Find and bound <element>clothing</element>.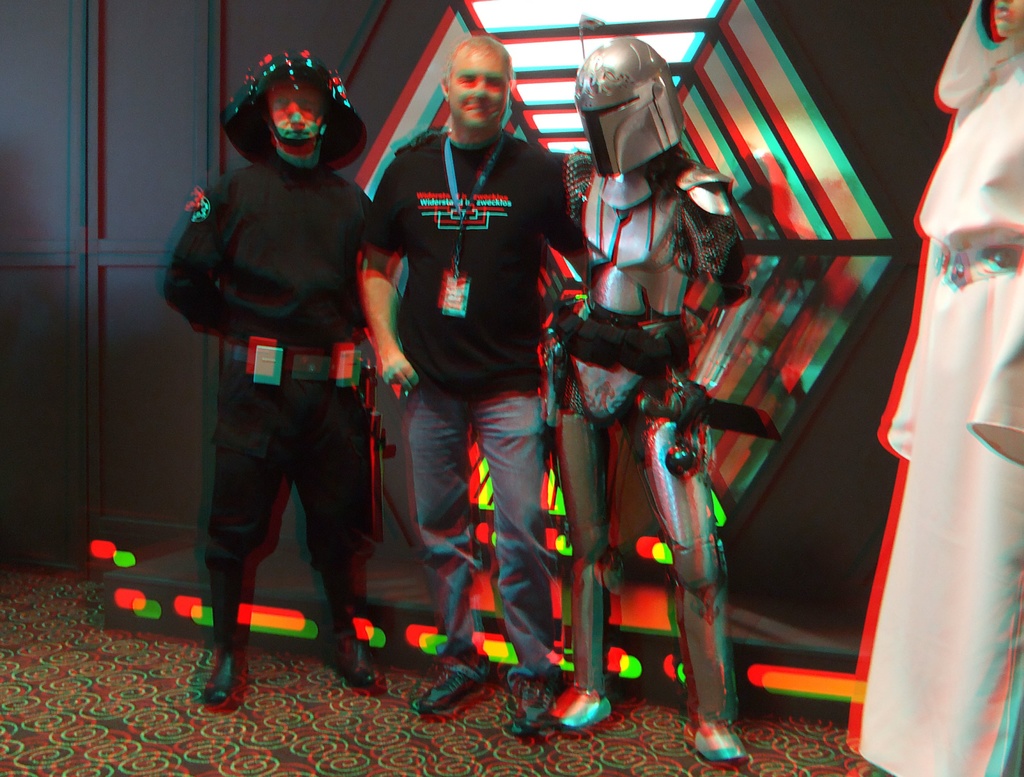
Bound: {"x1": 168, "y1": 158, "x2": 372, "y2": 604}.
